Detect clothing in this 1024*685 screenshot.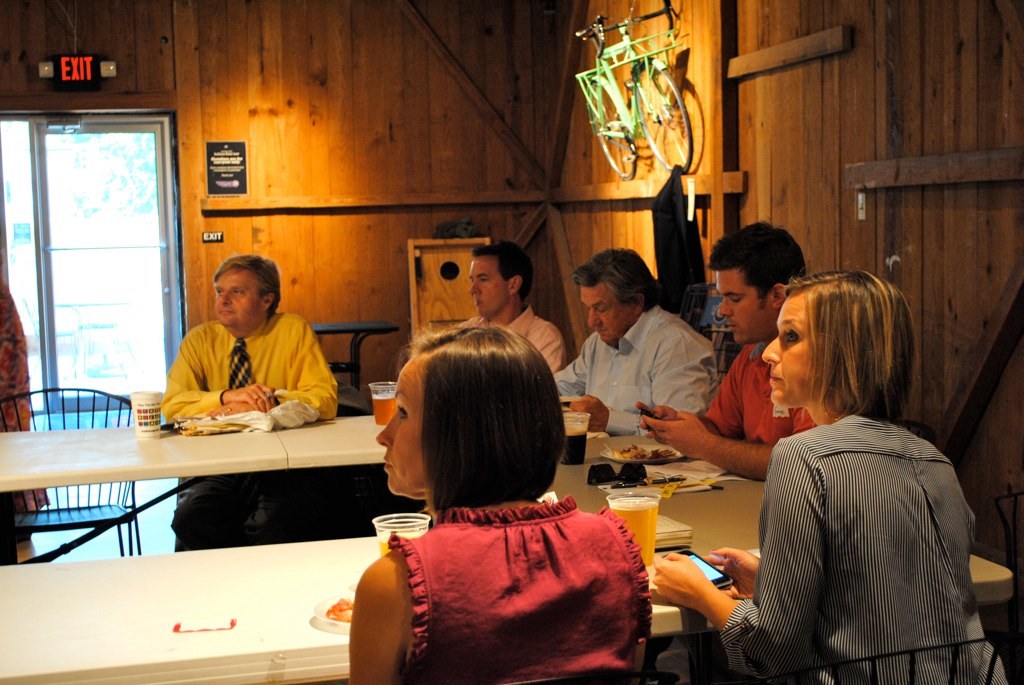
Detection: {"left": 388, "top": 494, "right": 653, "bottom": 684}.
